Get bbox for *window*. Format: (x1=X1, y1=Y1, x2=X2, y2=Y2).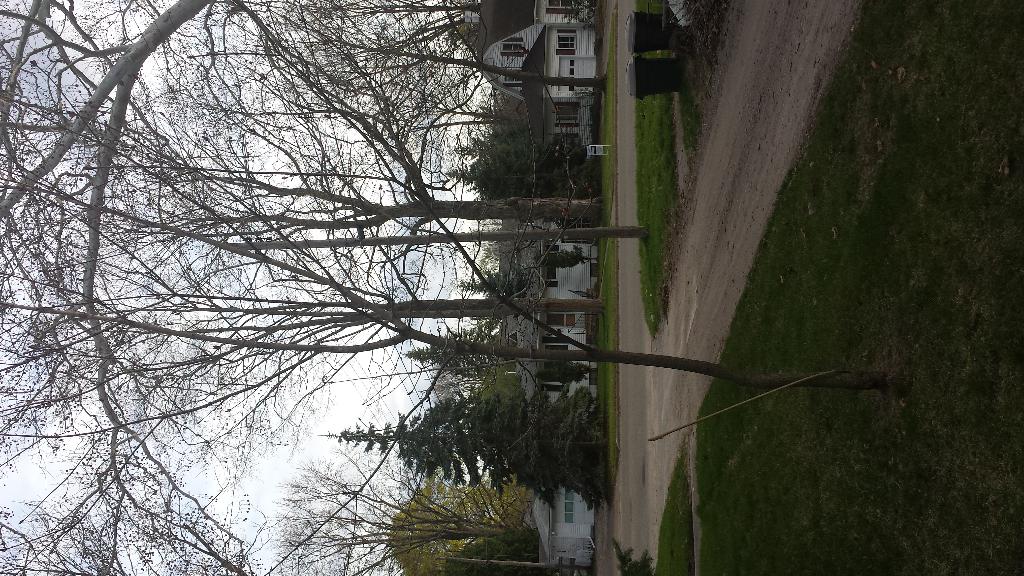
(x1=556, y1=106, x2=581, y2=125).
